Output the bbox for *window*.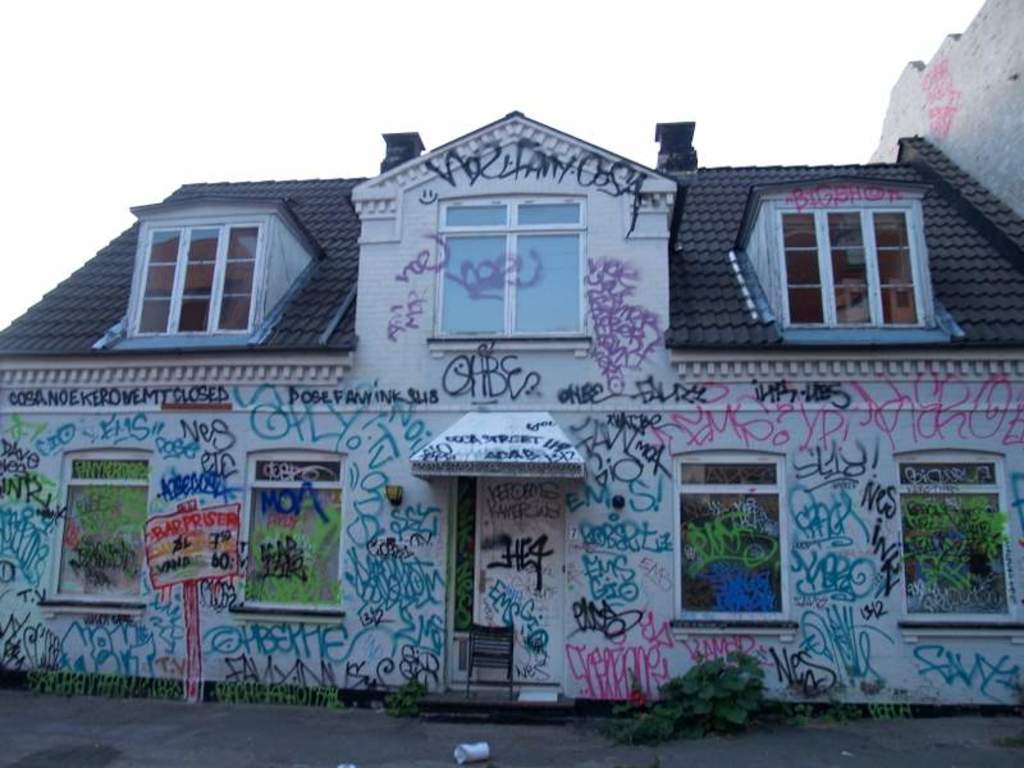
<box>890,461,1015,614</box>.
